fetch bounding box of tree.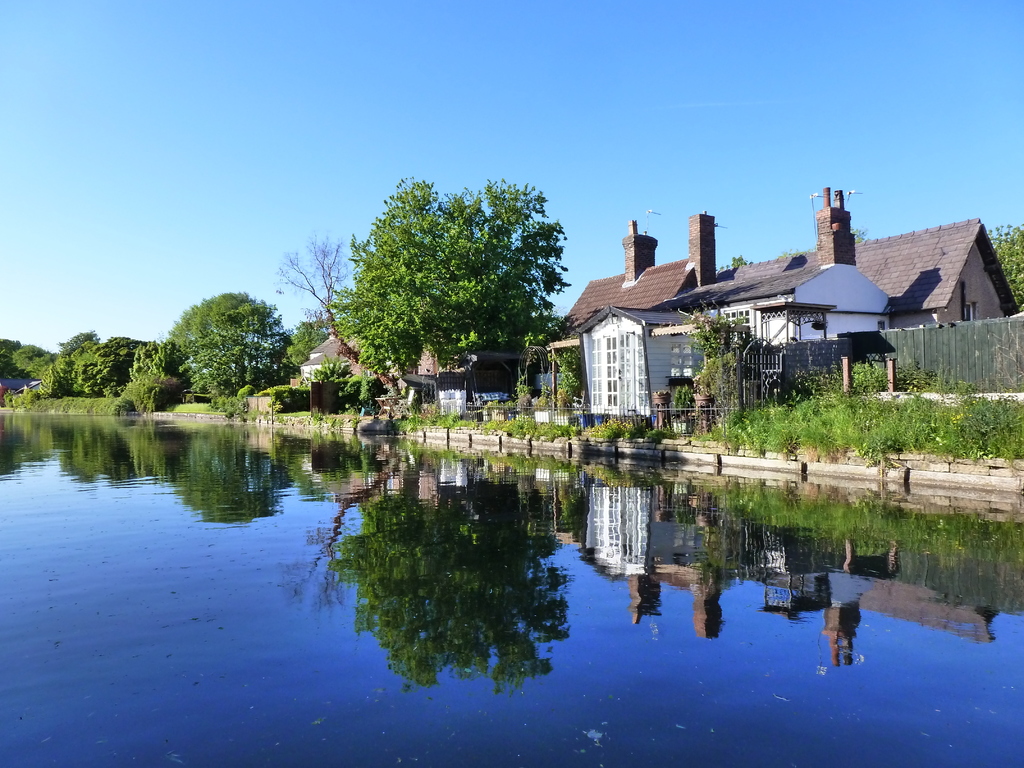
Bbox: crop(0, 336, 49, 393).
